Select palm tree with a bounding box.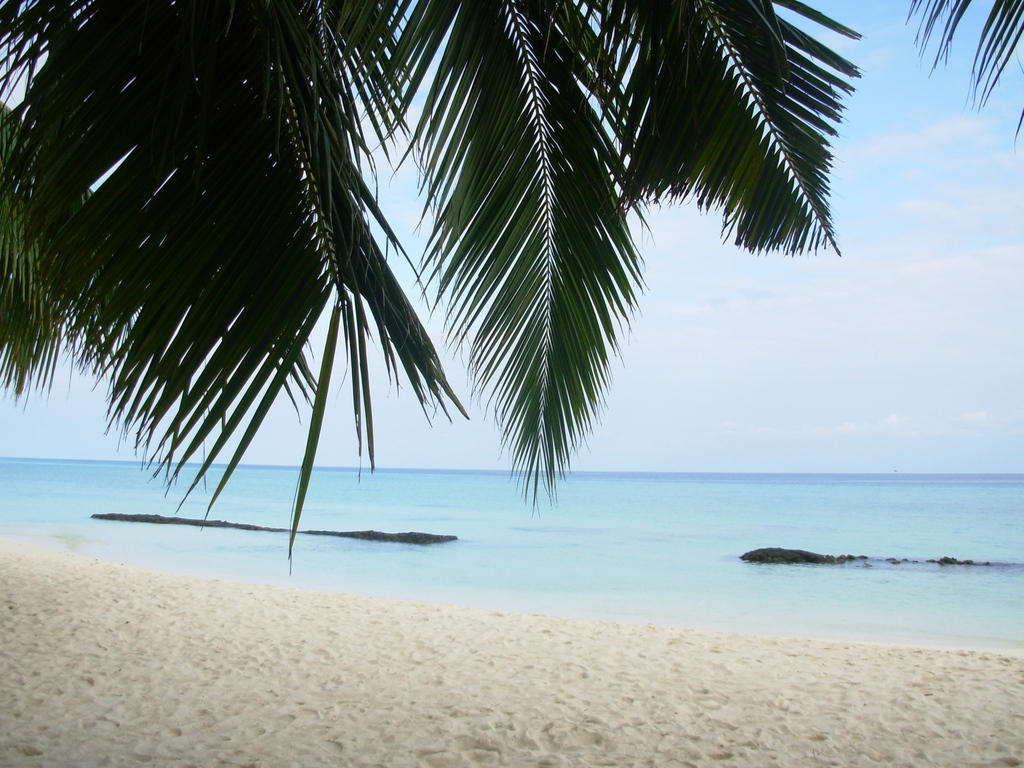
box=[0, 0, 1023, 554].
